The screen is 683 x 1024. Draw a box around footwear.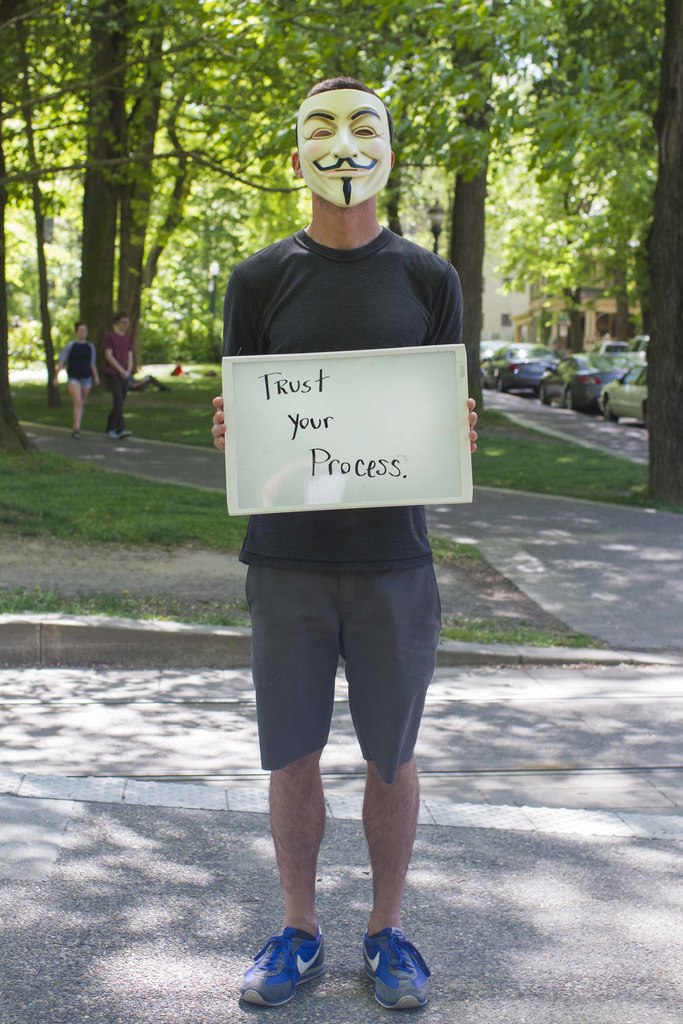
rect(239, 927, 334, 1009).
